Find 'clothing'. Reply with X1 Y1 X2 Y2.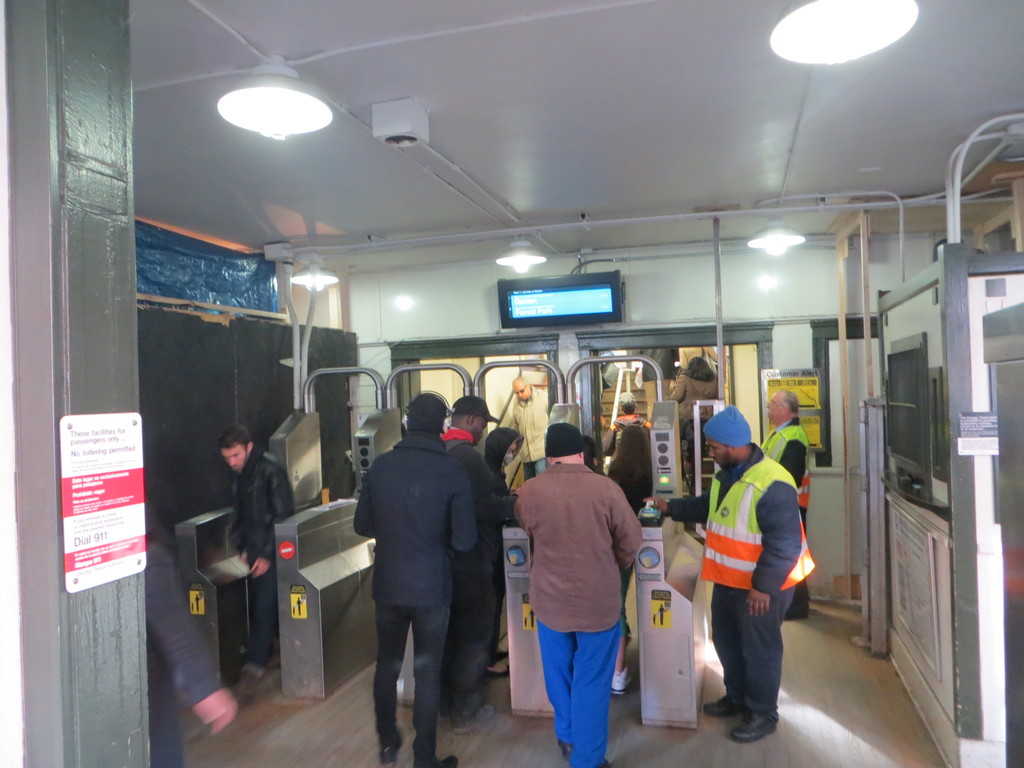
484 428 524 664.
